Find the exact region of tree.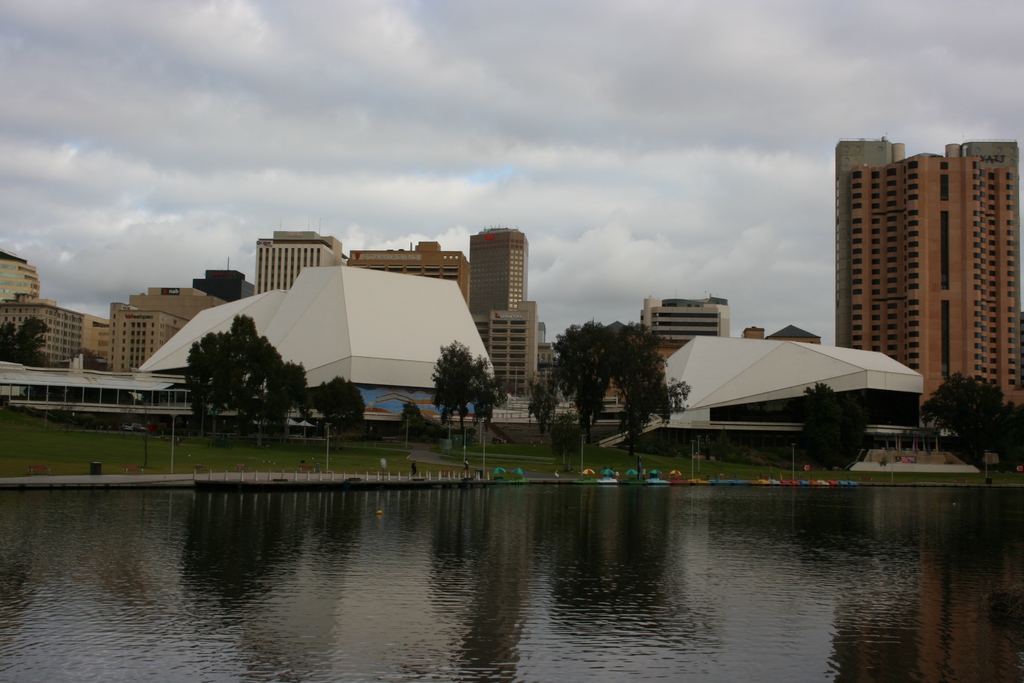
Exact region: x1=394, y1=398, x2=440, y2=444.
